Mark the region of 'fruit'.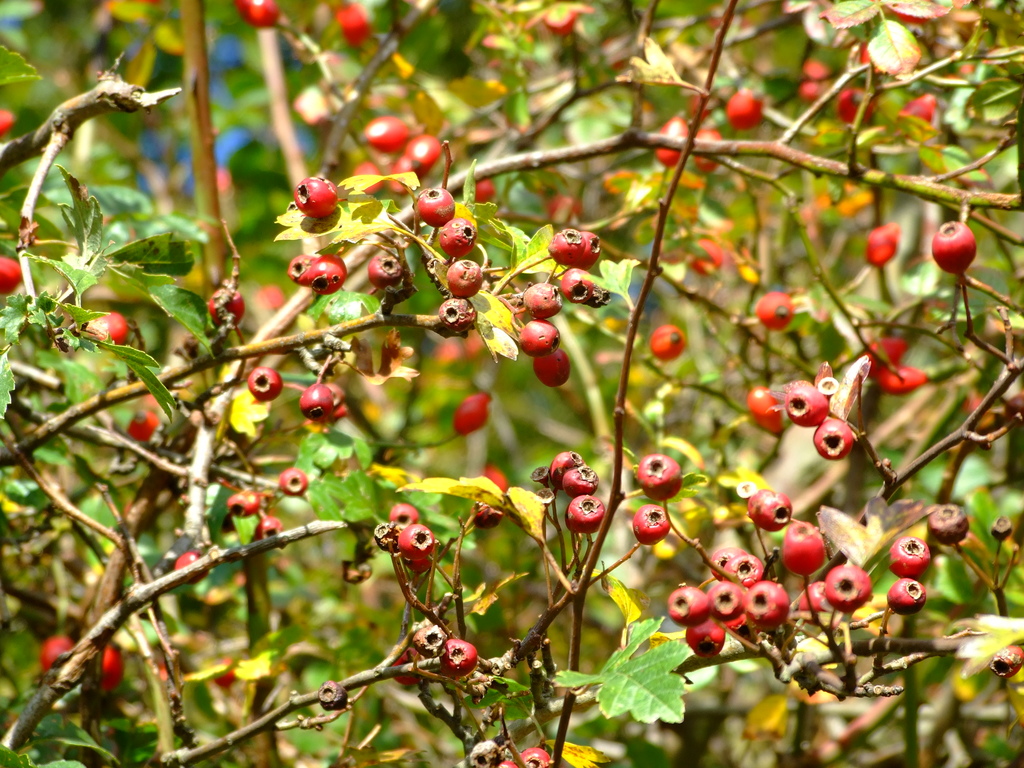
Region: bbox=(248, 364, 282, 401).
